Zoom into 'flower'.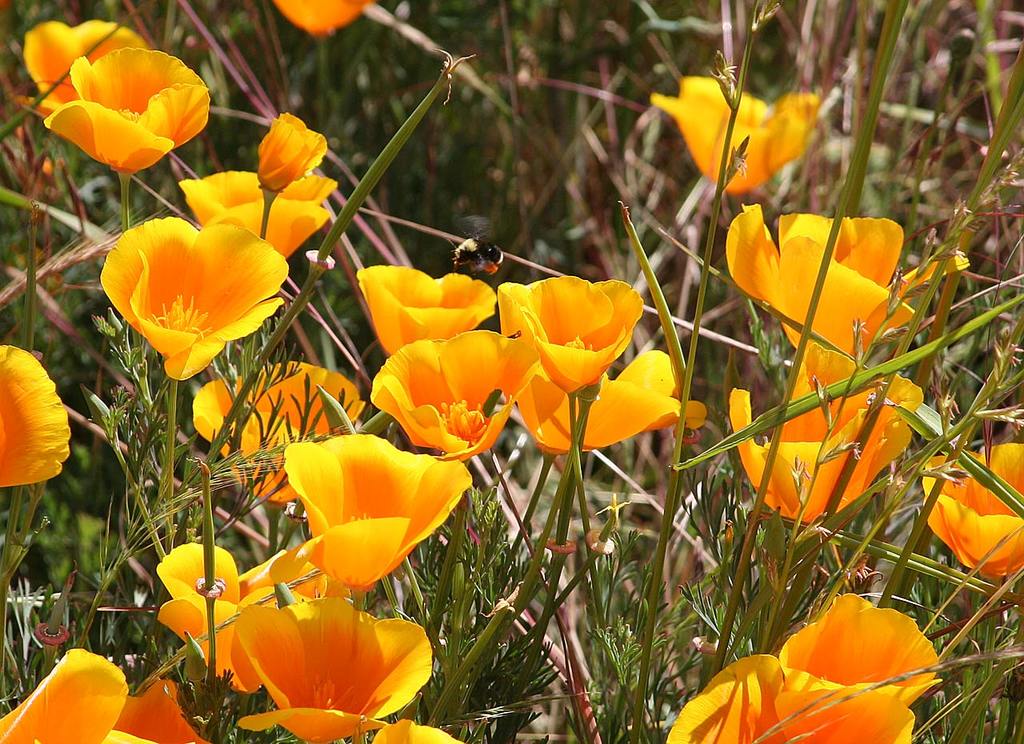
Zoom target: (0,646,195,742).
